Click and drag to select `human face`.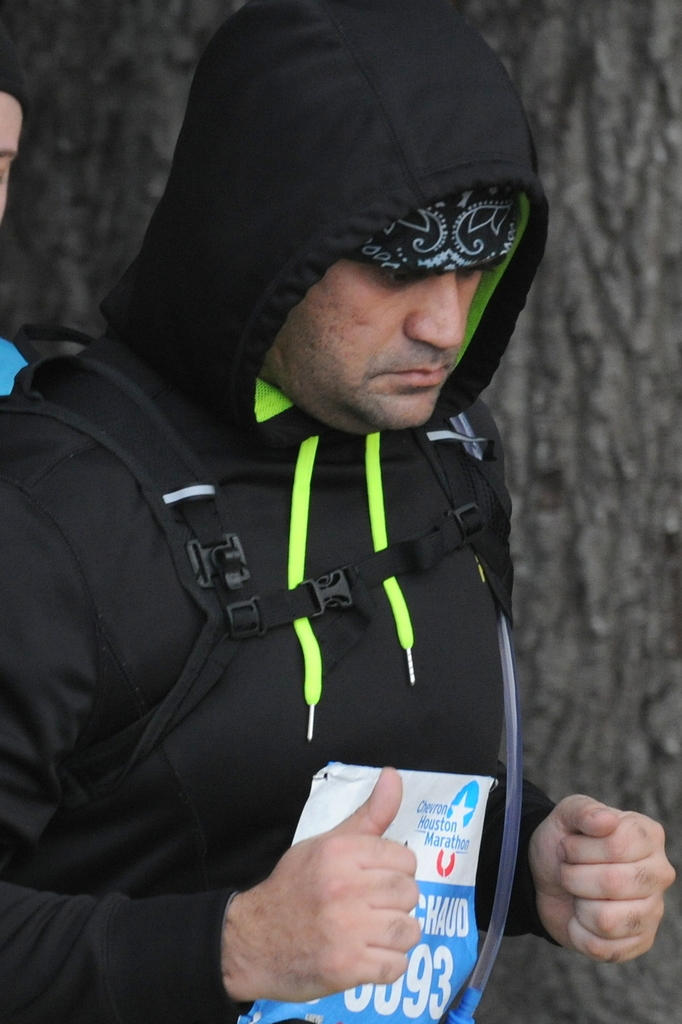
Selection: (259,257,485,435).
